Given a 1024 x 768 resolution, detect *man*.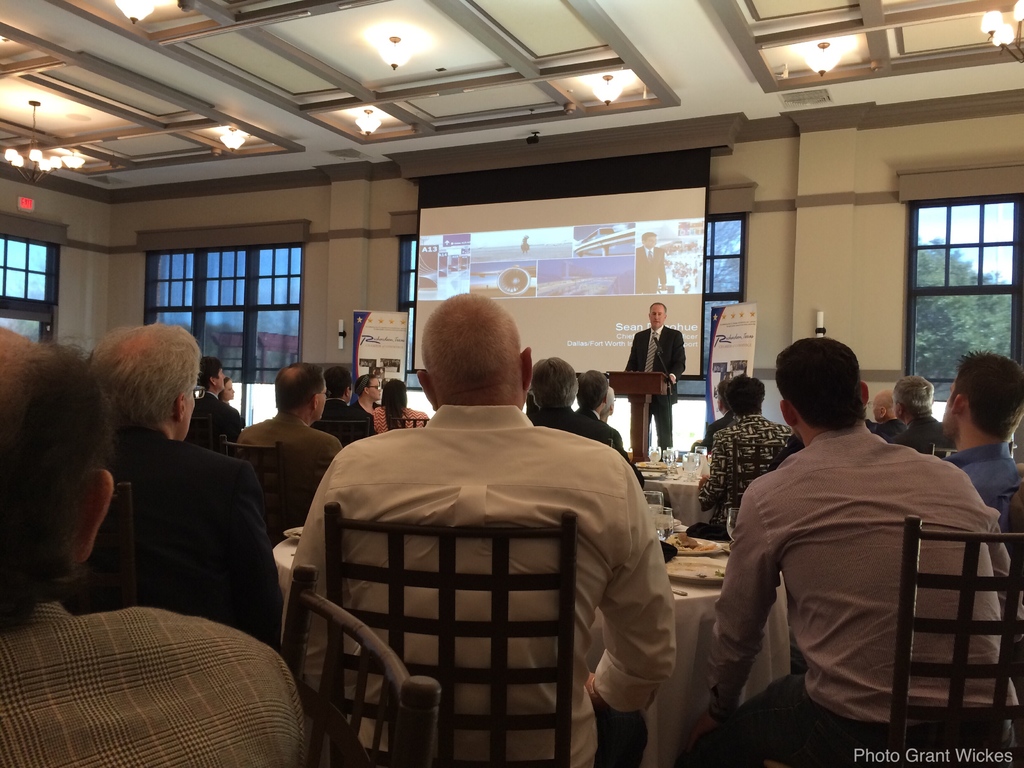
crop(600, 390, 616, 422).
